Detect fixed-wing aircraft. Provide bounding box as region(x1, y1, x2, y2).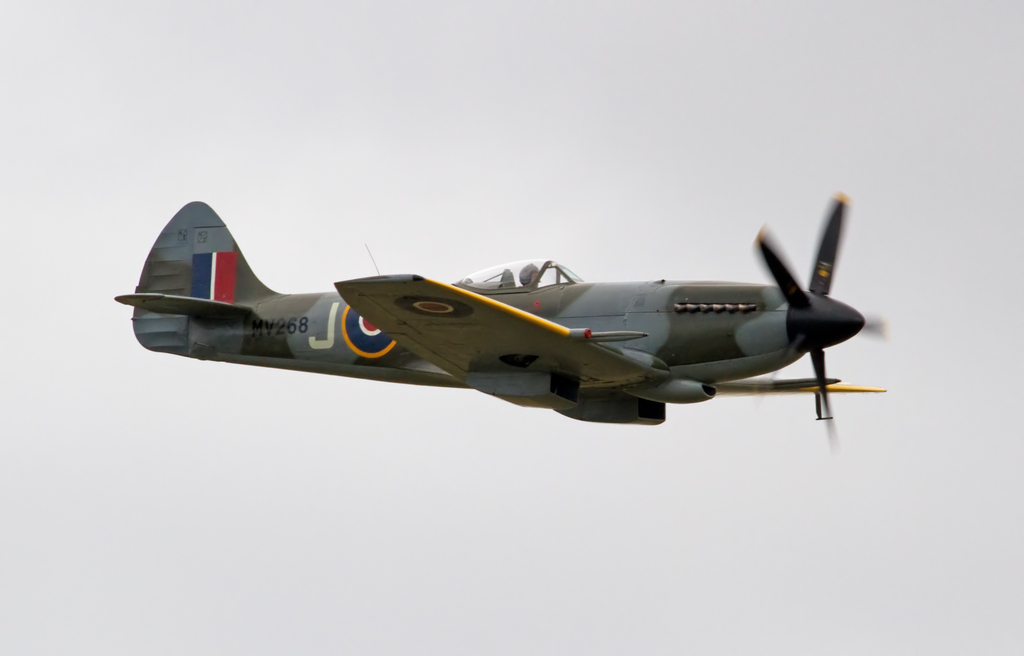
region(111, 198, 920, 441).
